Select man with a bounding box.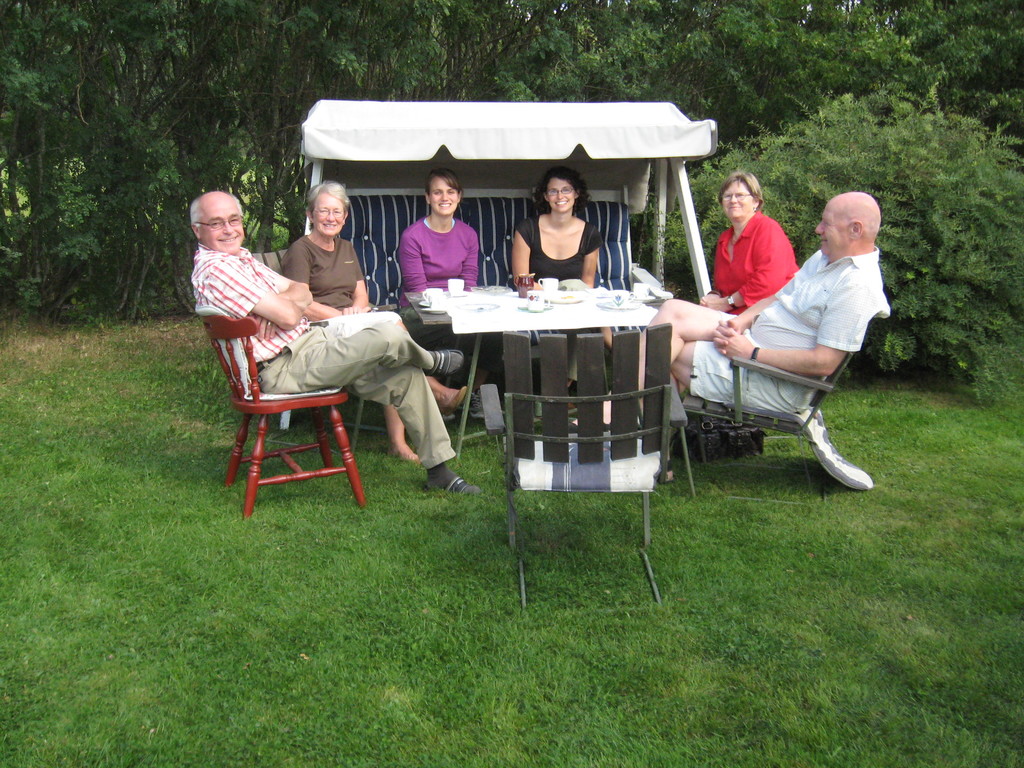
(left=661, top=189, right=891, bottom=503).
